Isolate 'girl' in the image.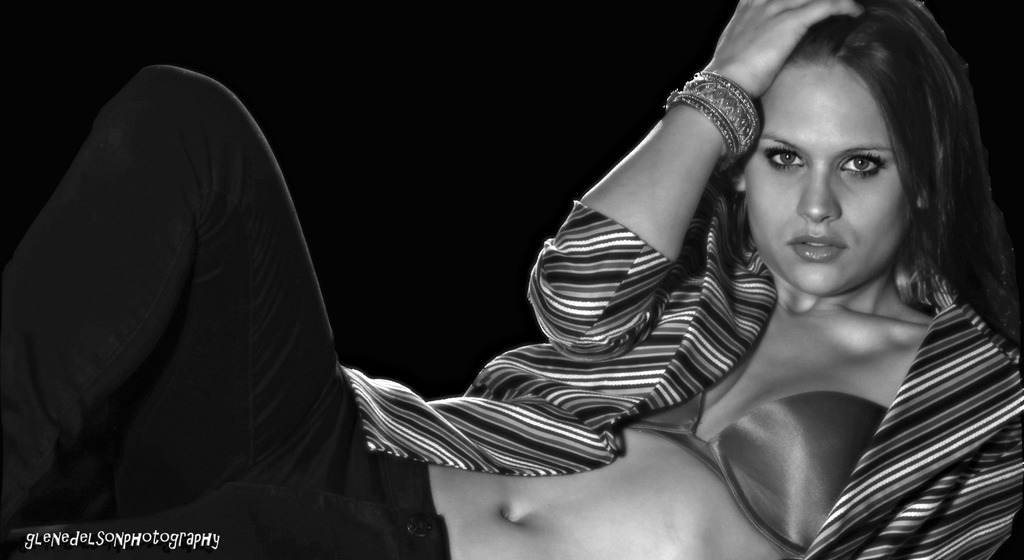
Isolated region: select_region(0, 0, 1023, 559).
